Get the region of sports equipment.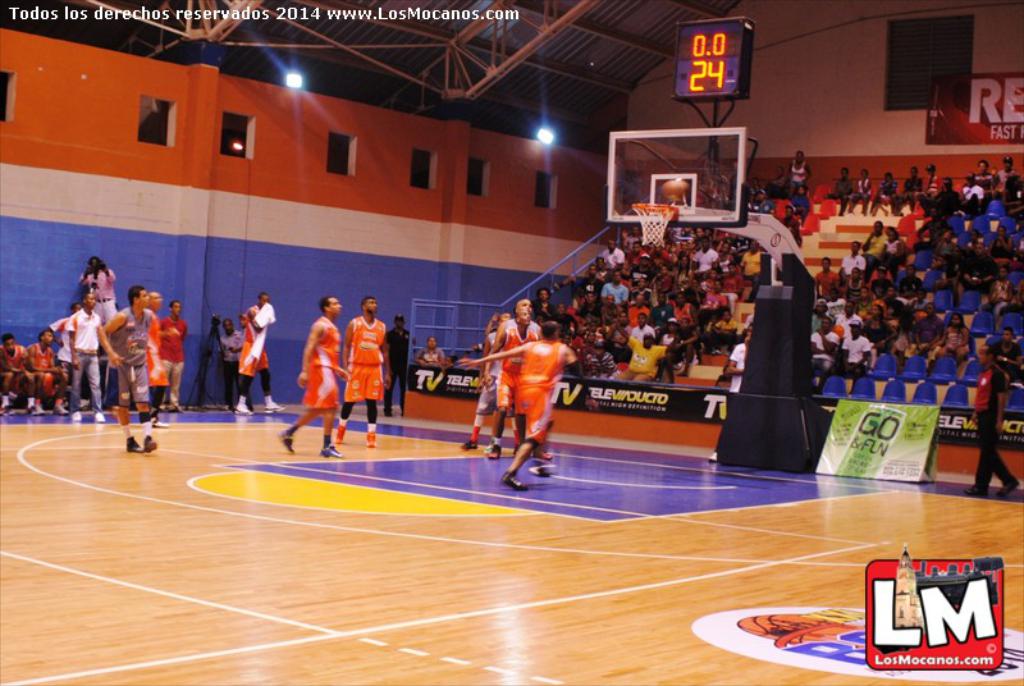
<region>125, 435, 143, 456</region>.
